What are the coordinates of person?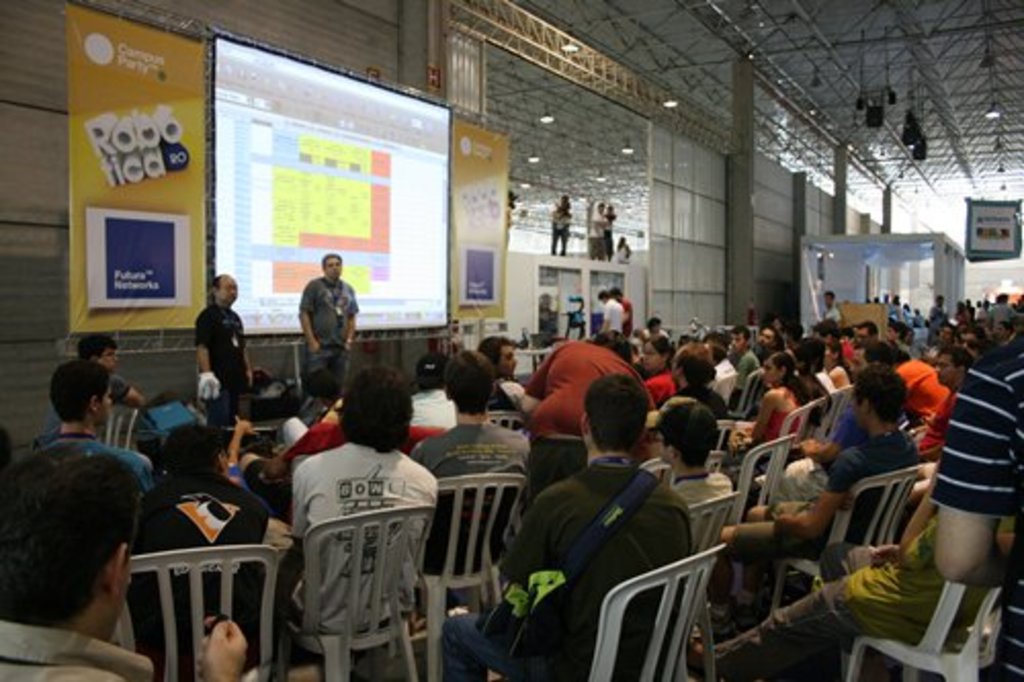
(188, 270, 262, 424).
